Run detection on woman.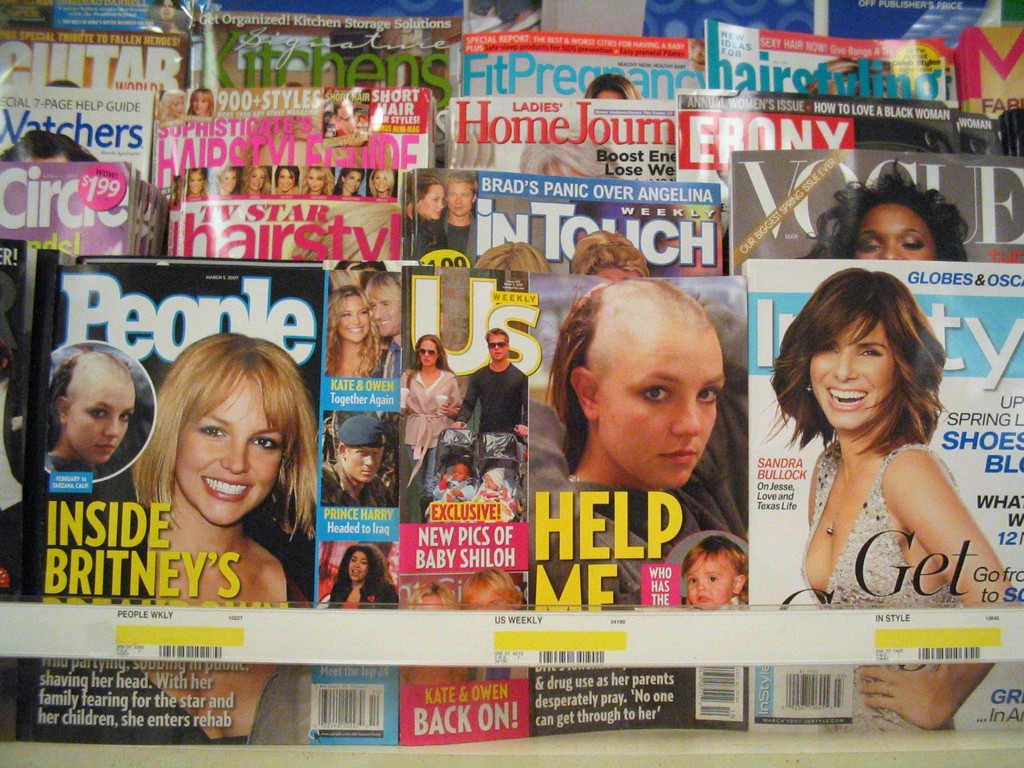
Result: (797,154,986,274).
